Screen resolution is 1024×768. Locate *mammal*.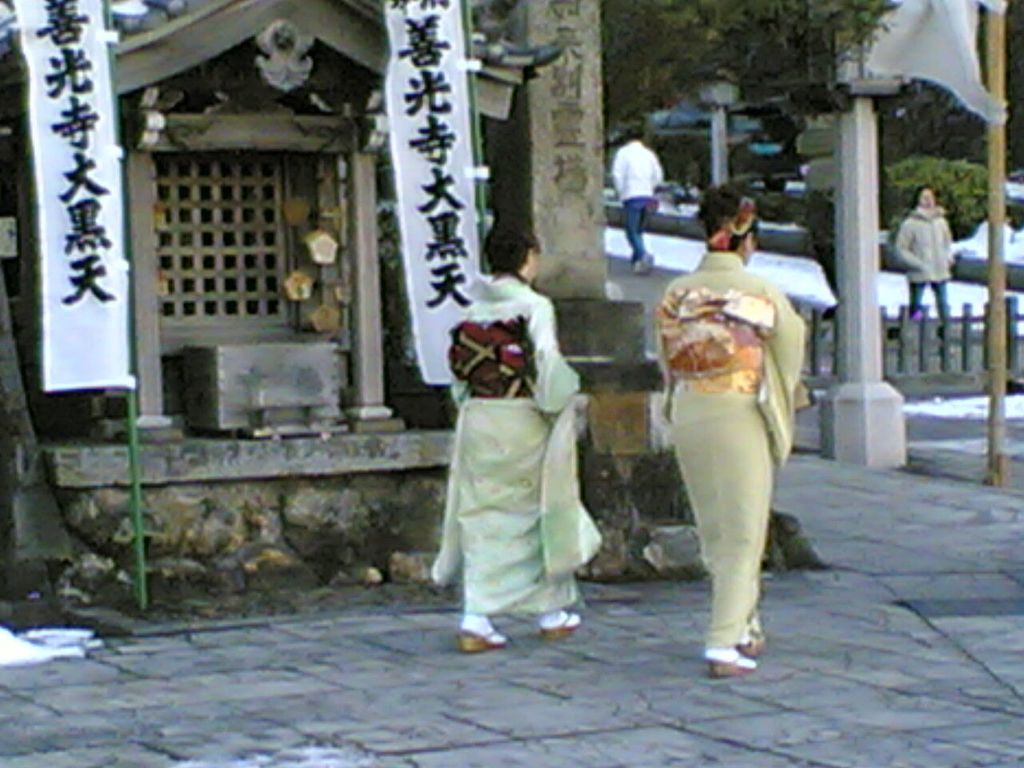
{"left": 894, "top": 182, "right": 956, "bottom": 356}.
